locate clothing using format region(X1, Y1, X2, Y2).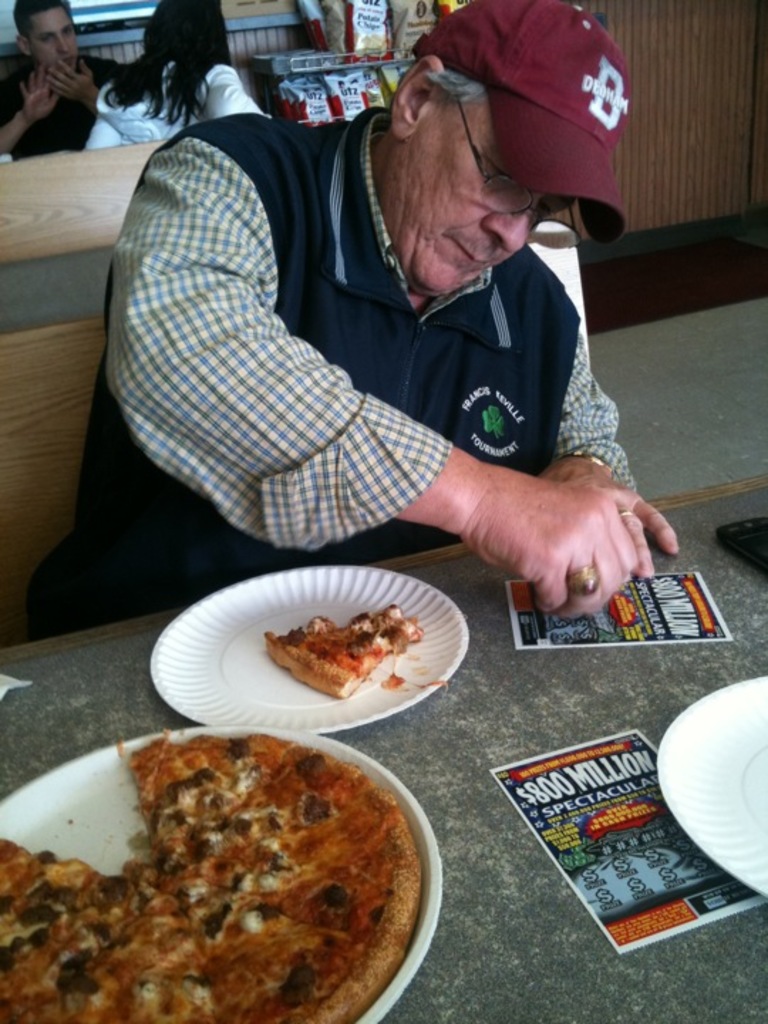
region(0, 51, 117, 145).
